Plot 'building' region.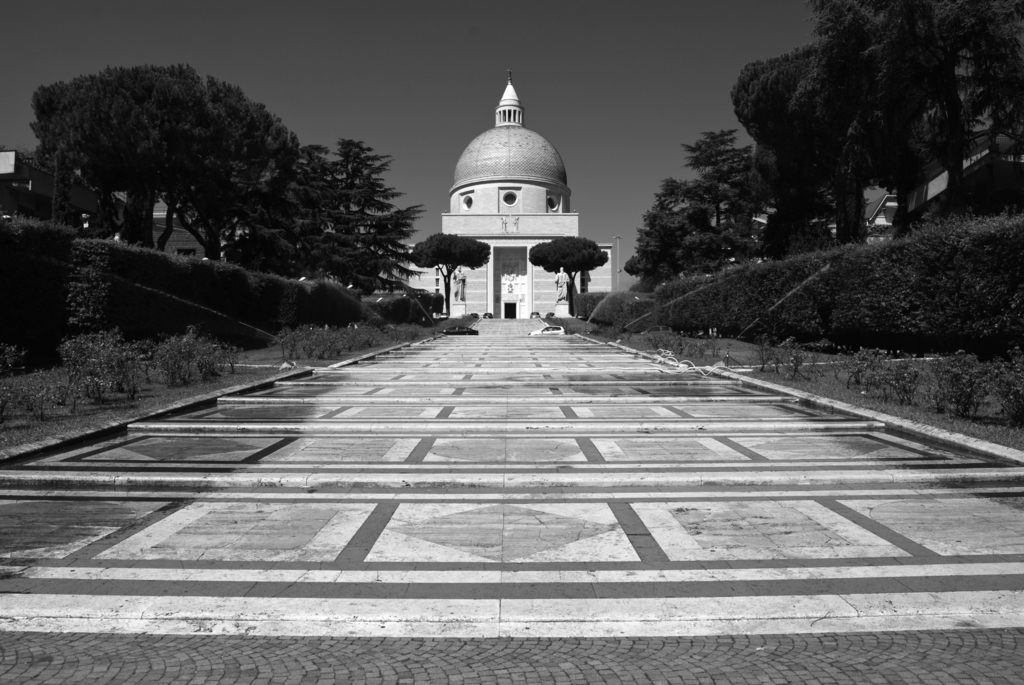
Plotted at locate(406, 70, 619, 322).
